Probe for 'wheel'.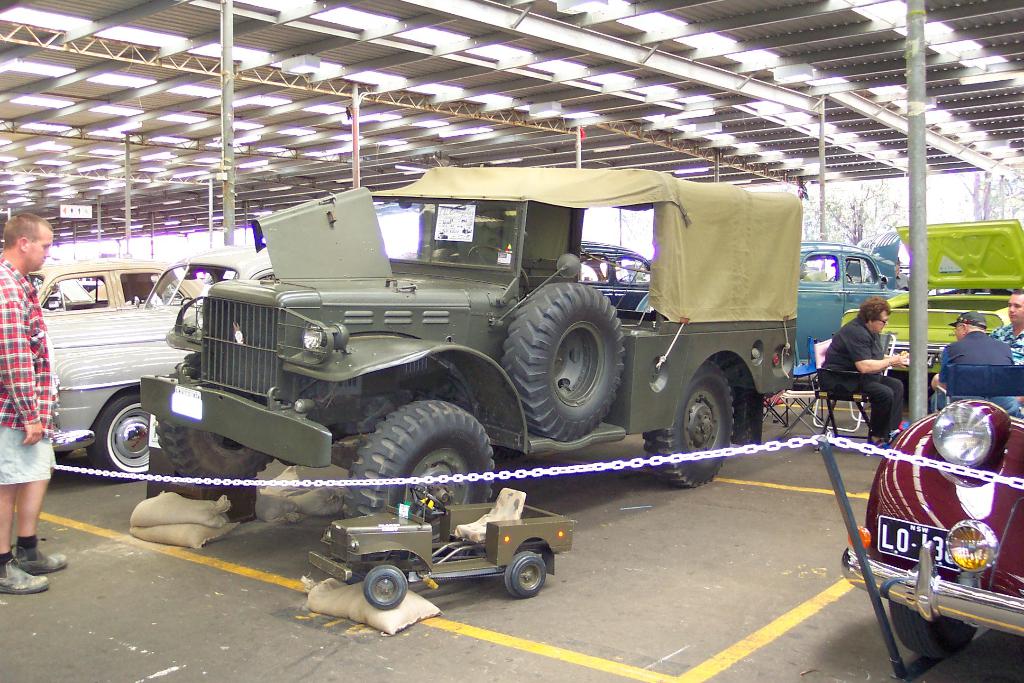
Probe result: BBox(464, 241, 530, 296).
